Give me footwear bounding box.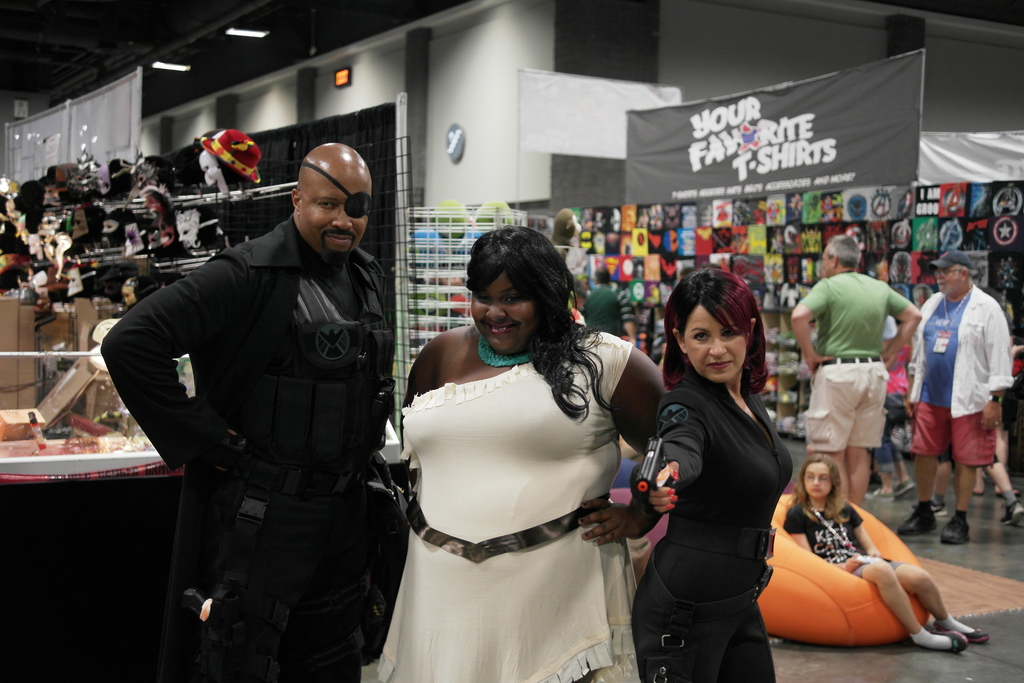
<bbox>1002, 499, 1023, 524</bbox>.
